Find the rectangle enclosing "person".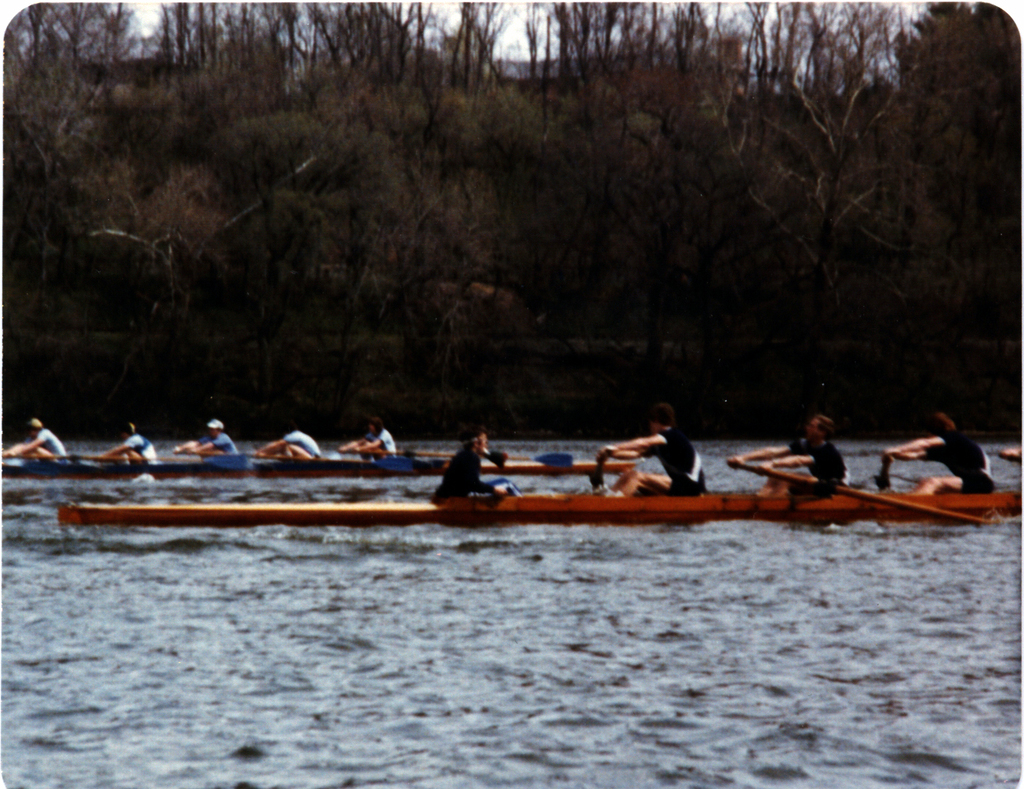
bbox=[173, 414, 248, 459].
